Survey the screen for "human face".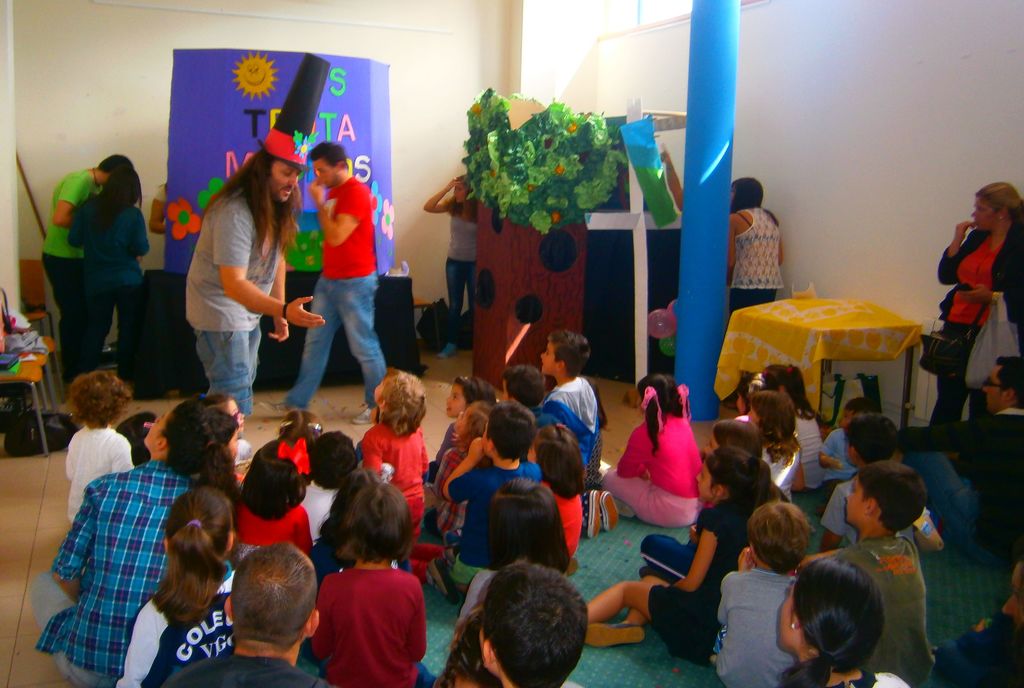
Survey found: region(446, 383, 467, 417).
